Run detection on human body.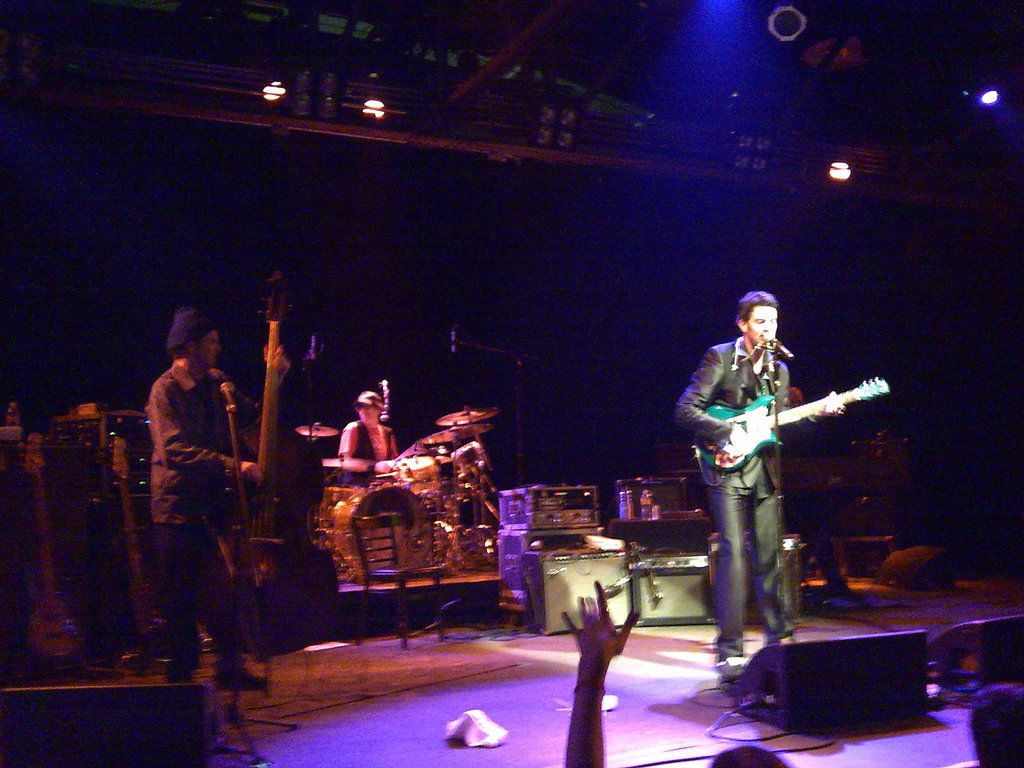
Result: rect(674, 291, 842, 662).
